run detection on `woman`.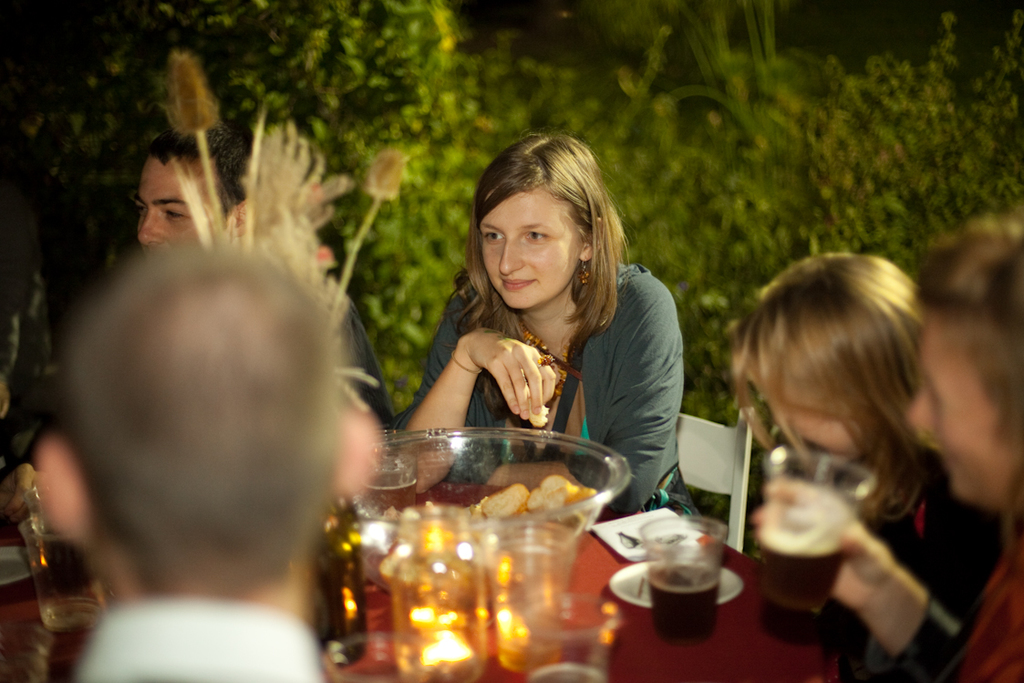
Result: [382, 134, 690, 523].
